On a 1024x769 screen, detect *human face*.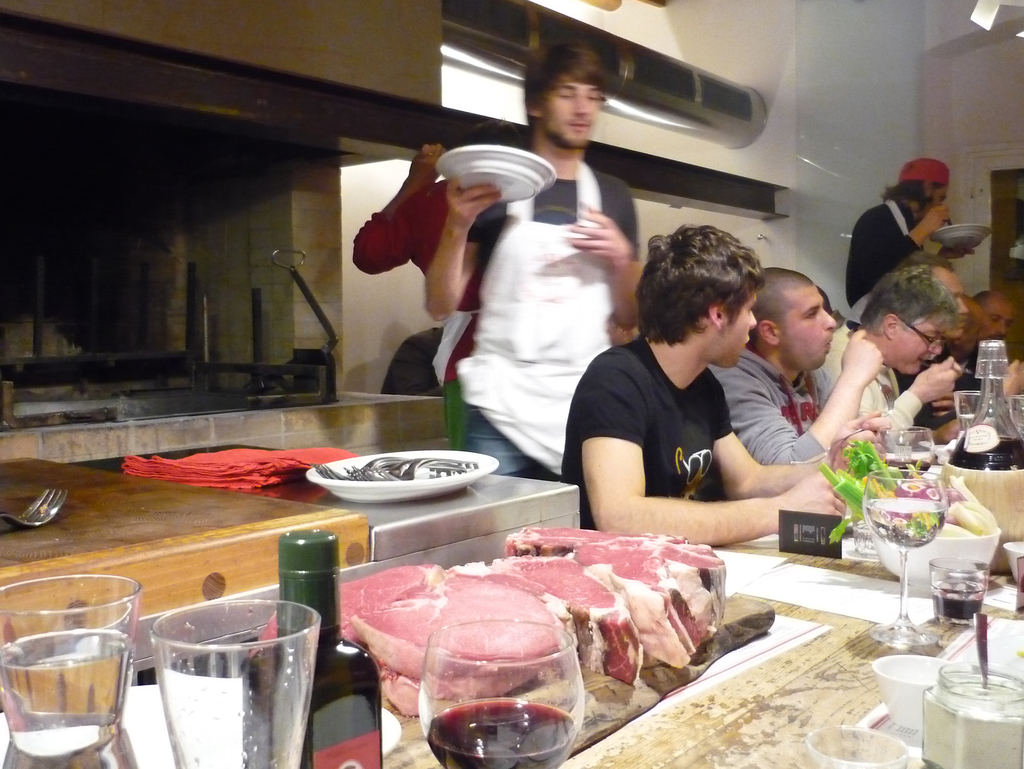
(934, 276, 971, 340).
